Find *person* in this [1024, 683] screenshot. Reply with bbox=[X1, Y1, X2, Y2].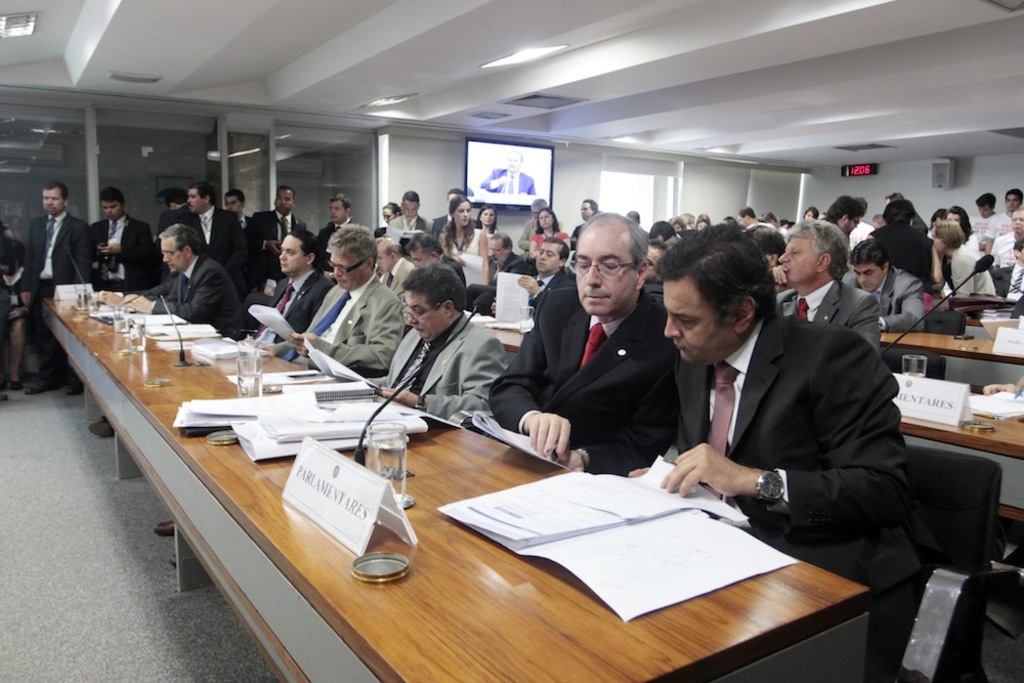
bbox=[489, 232, 575, 316].
